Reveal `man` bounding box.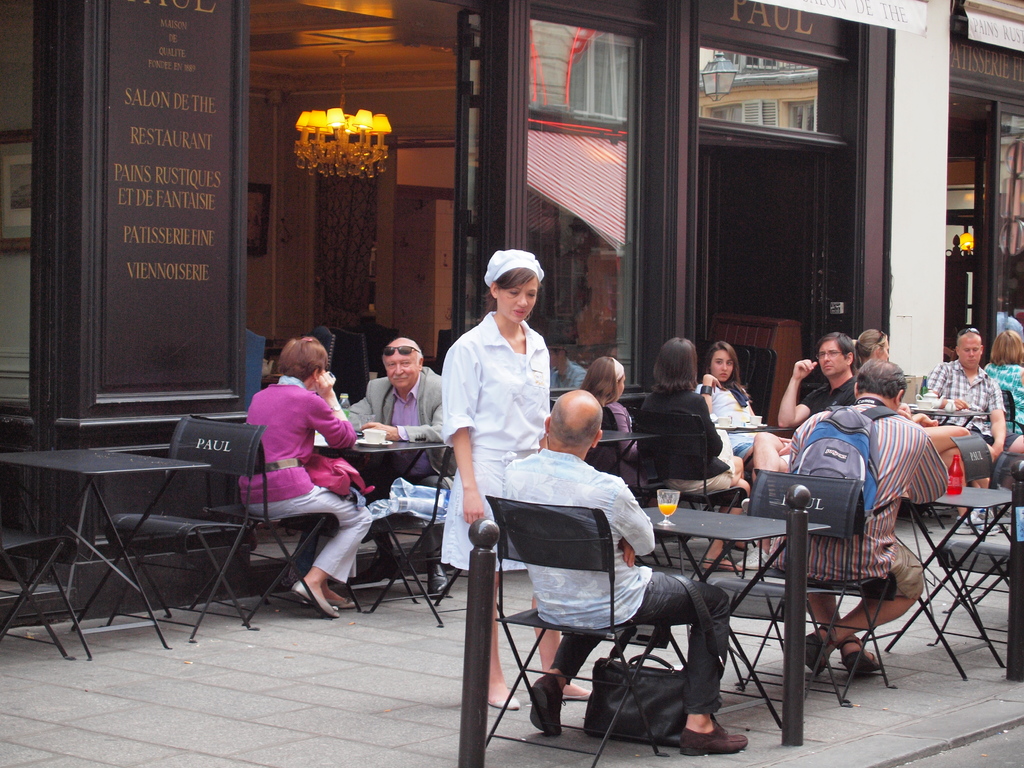
Revealed: region(338, 337, 454, 600).
